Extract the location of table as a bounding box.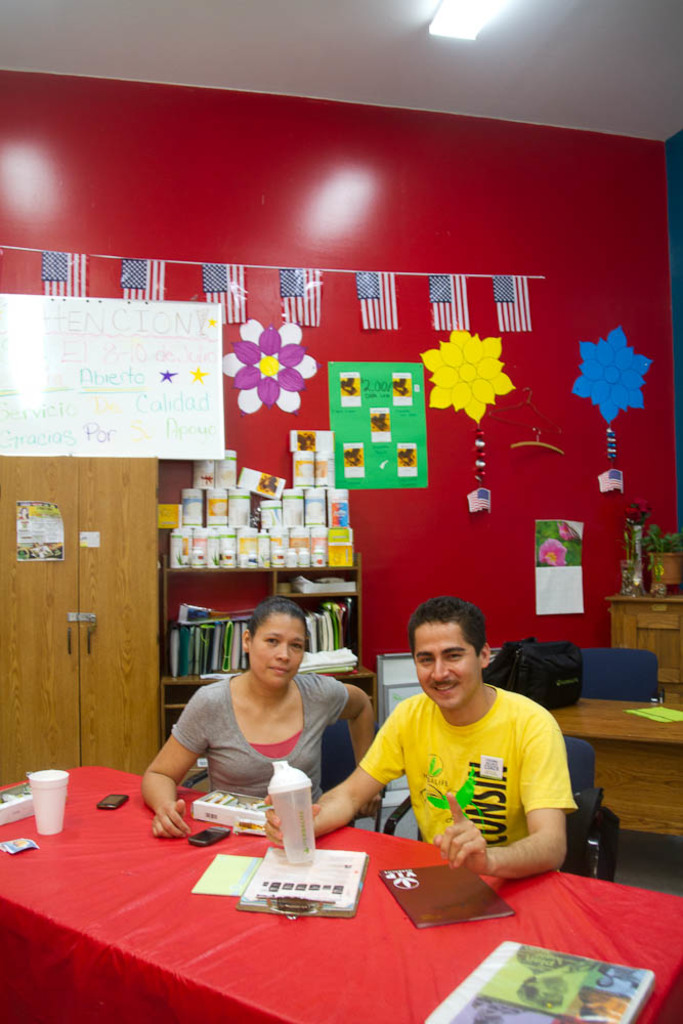
bbox=[600, 586, 682, 694].
